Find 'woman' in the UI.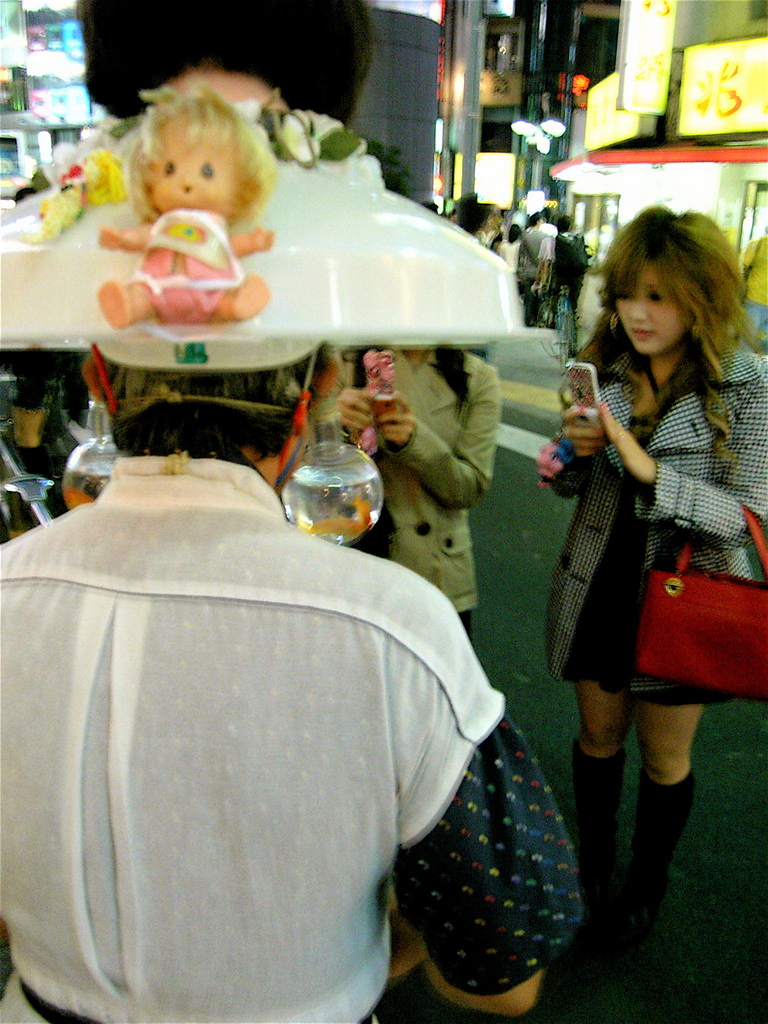
UI element at (x1=333, y1=341, x2=506, y2=632).
